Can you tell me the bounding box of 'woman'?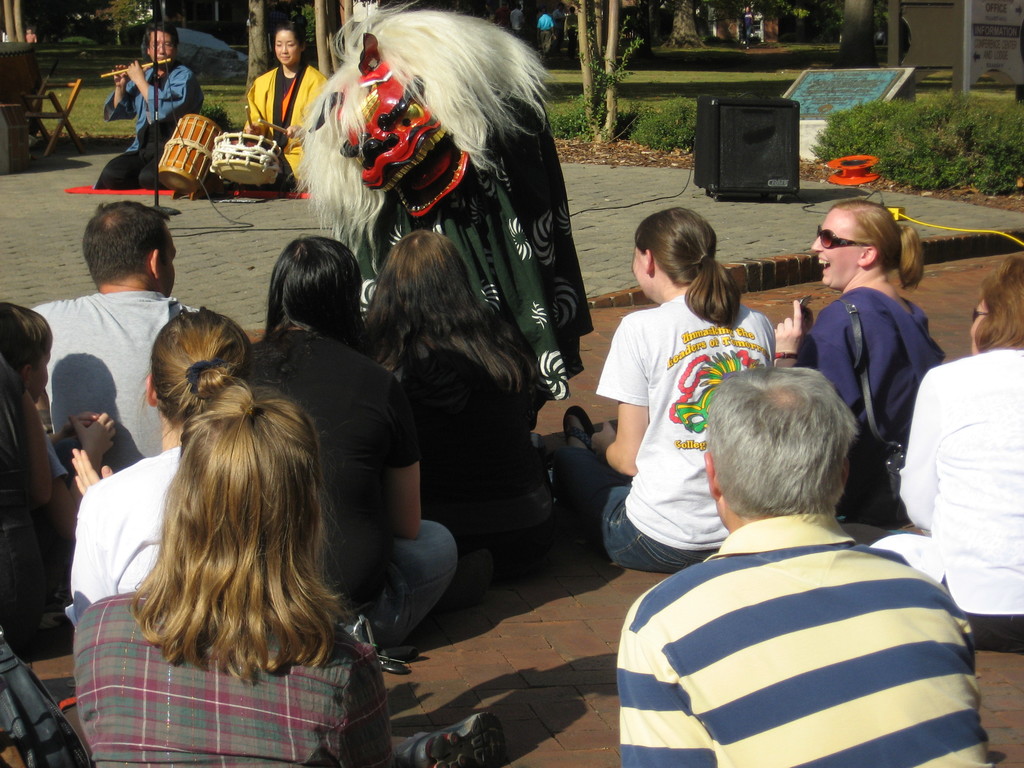
rect(801, 195, 952, 477).
